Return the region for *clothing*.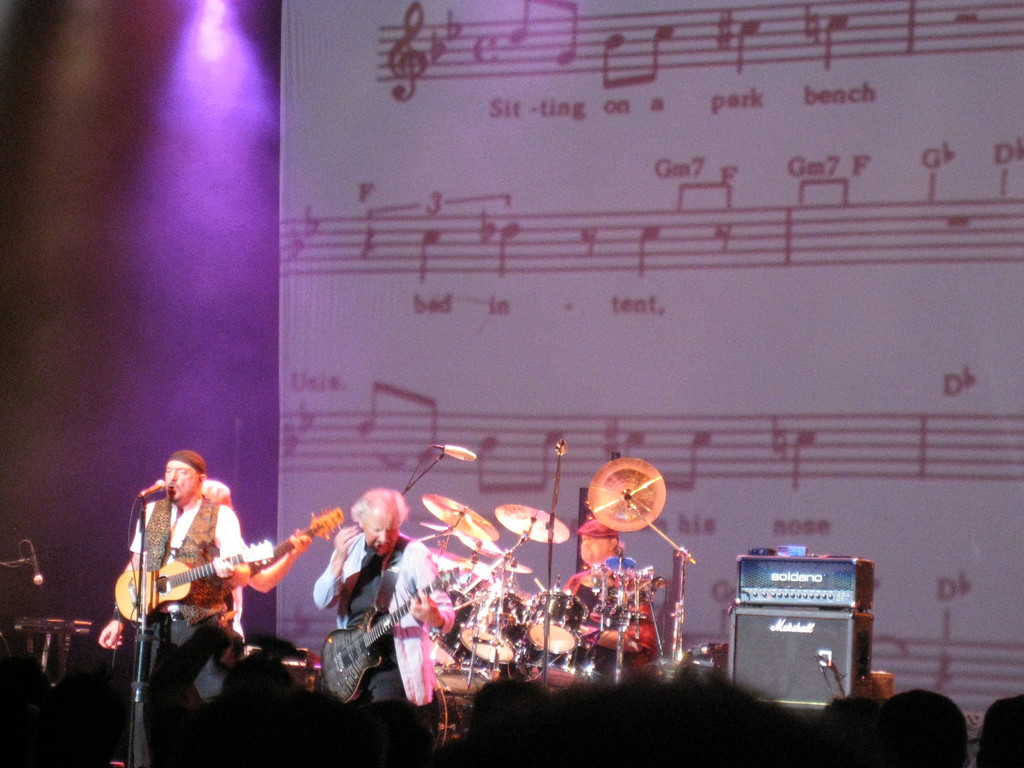
rect(308, 528, 456, 749).
